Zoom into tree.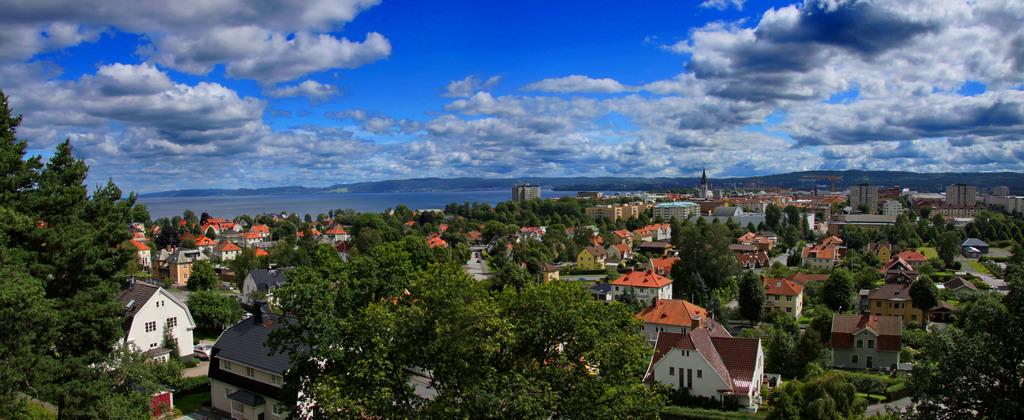
Zoom target: bbox=(420, 225, 430, 236).
